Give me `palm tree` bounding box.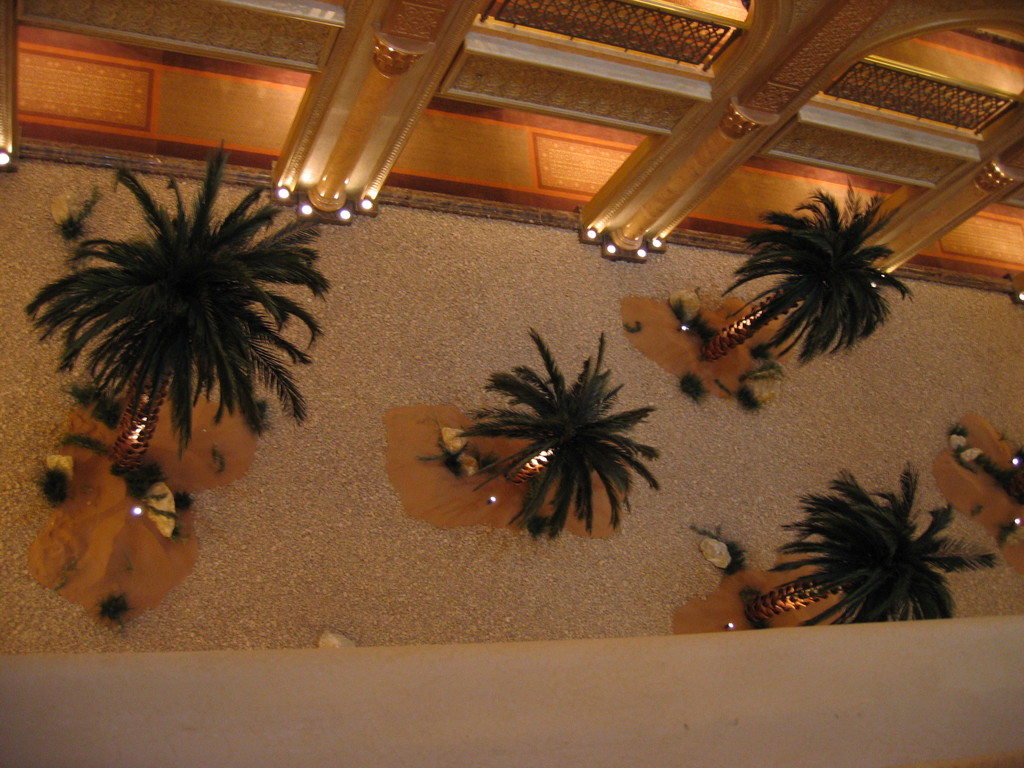
select_region(735, 468, 1006, 623).
